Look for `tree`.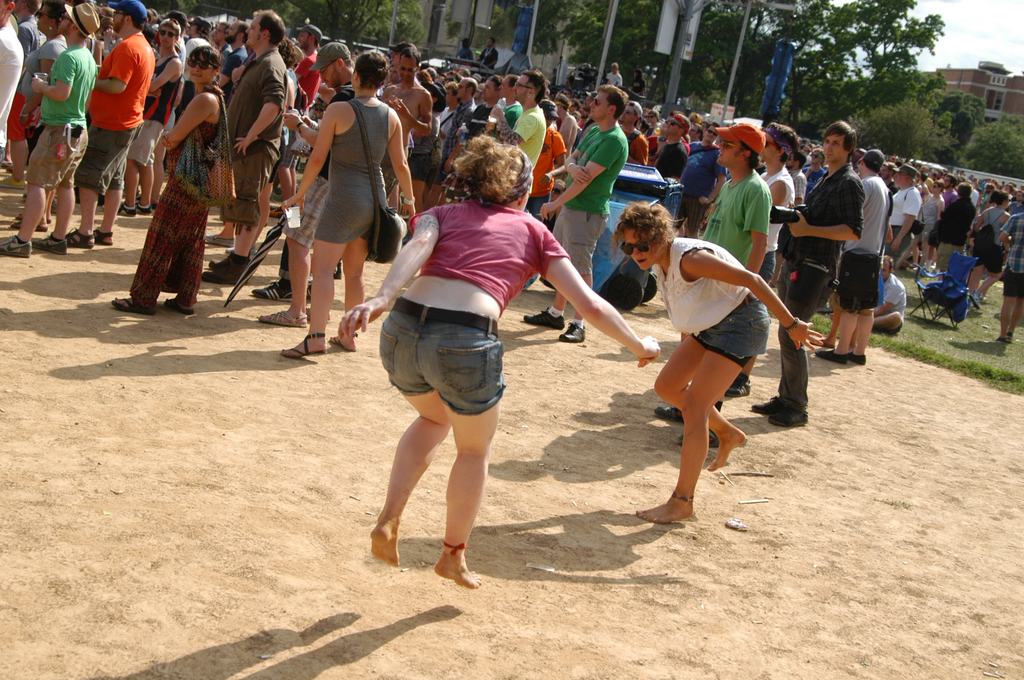
Found: locate(773, 0, 945, 136).
